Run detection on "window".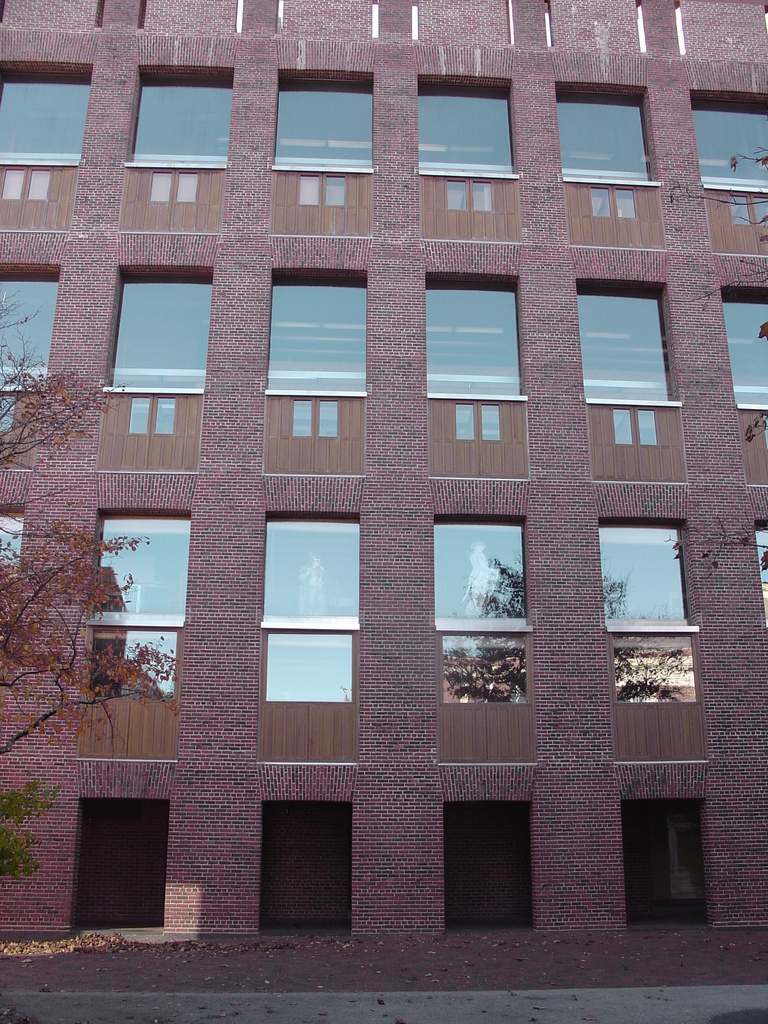
Result: 716/273/767/413.
